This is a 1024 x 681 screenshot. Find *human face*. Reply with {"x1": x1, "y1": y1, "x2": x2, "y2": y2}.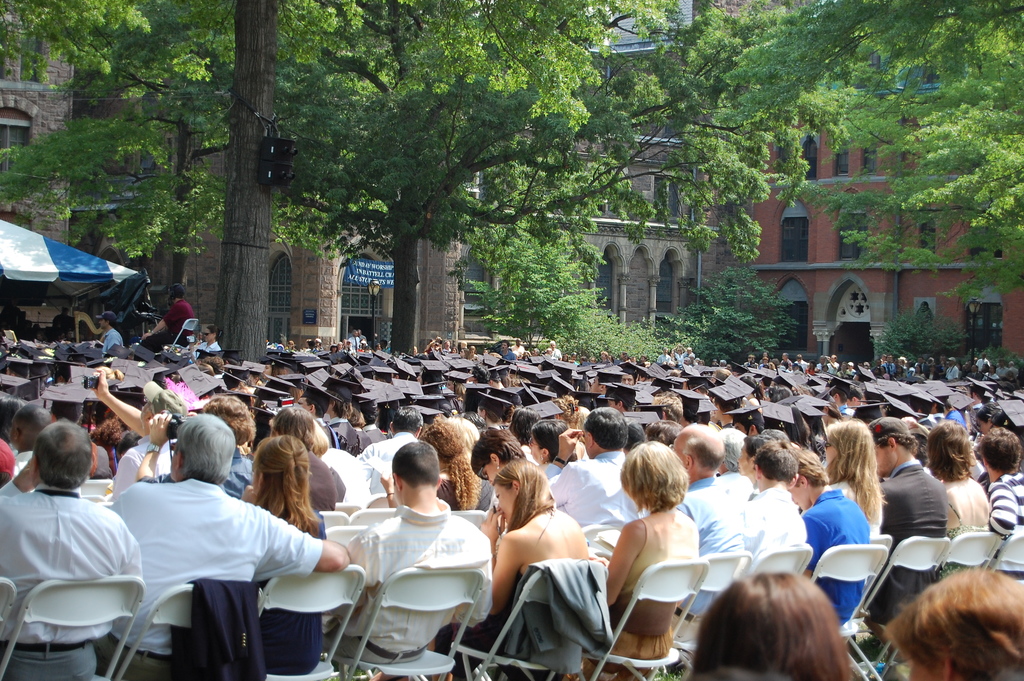
{"x1": 531, "y1": 439, "x2": 542, "y2": 460}.
